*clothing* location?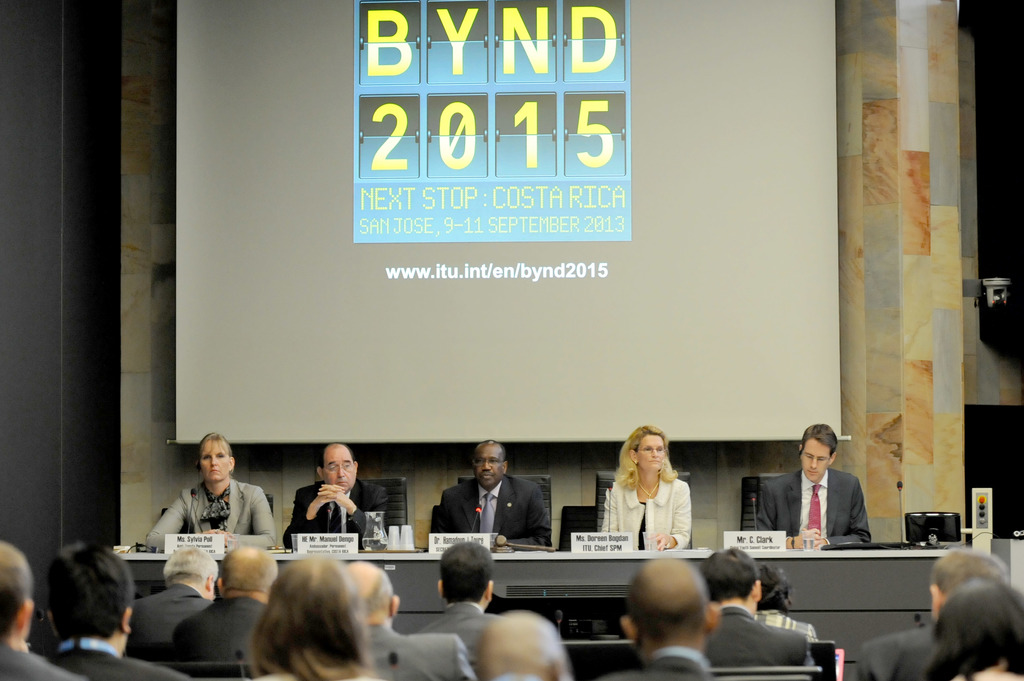
[859,629,940,679]
